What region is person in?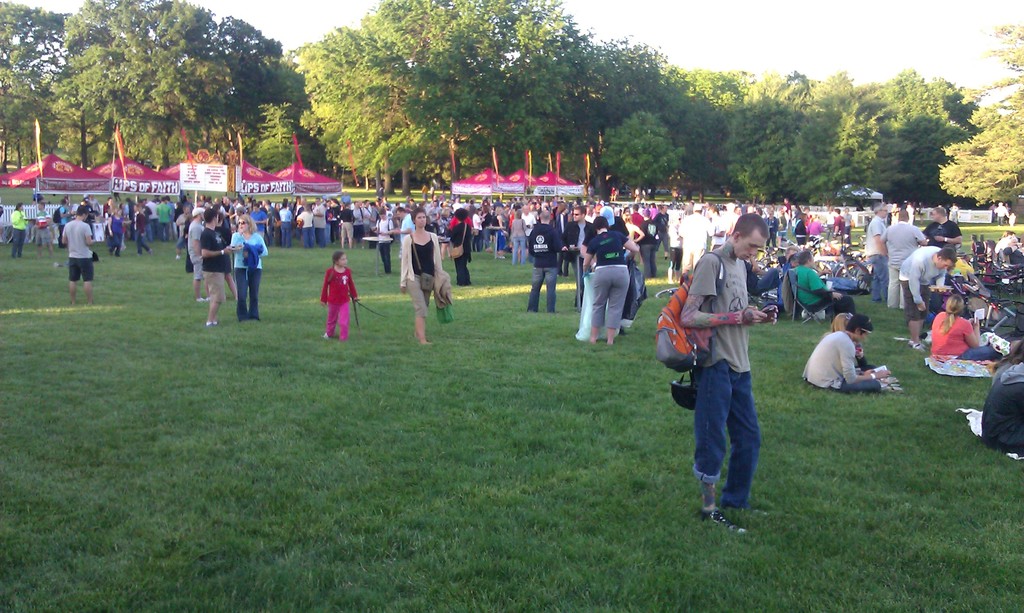
locate(582, 218, 641, 346).
